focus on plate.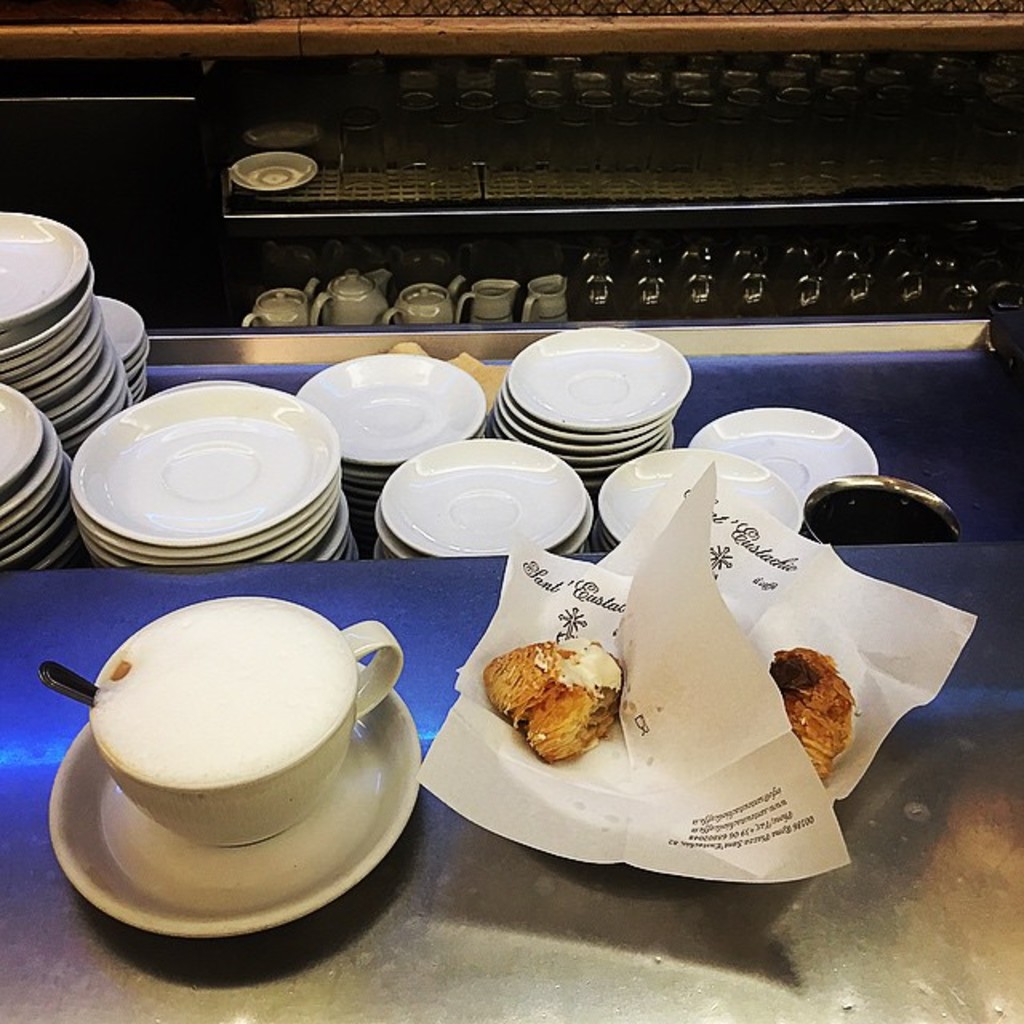
Focused at pyautogui.locateOnScreen(395, 432, 590, 555).
